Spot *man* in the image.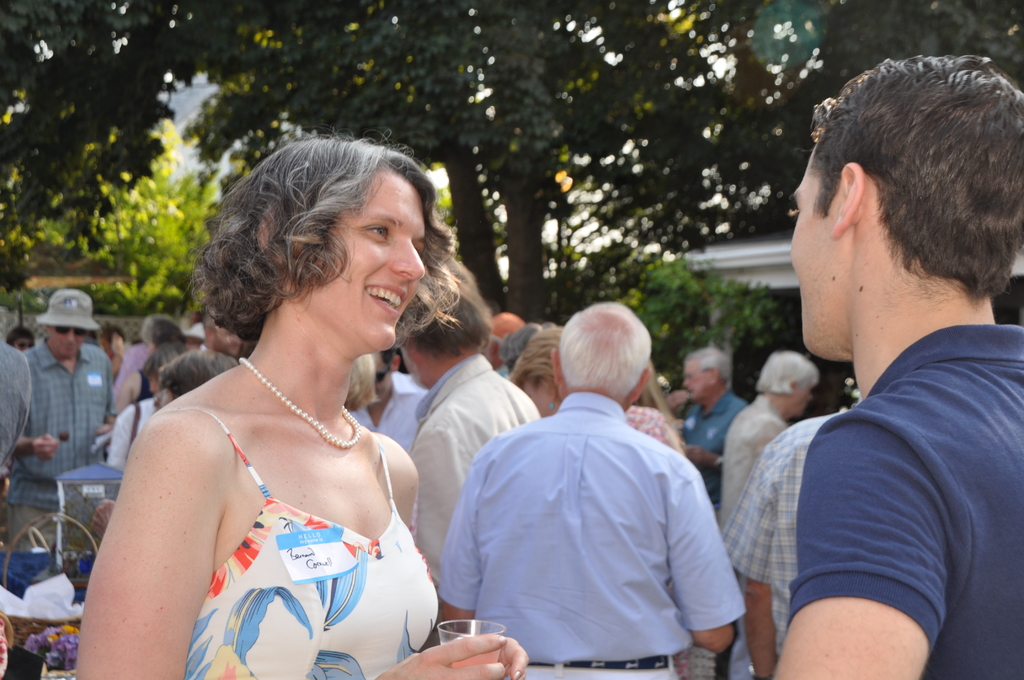
*man* found at left=728, top=410, right=843, bottom=679.
